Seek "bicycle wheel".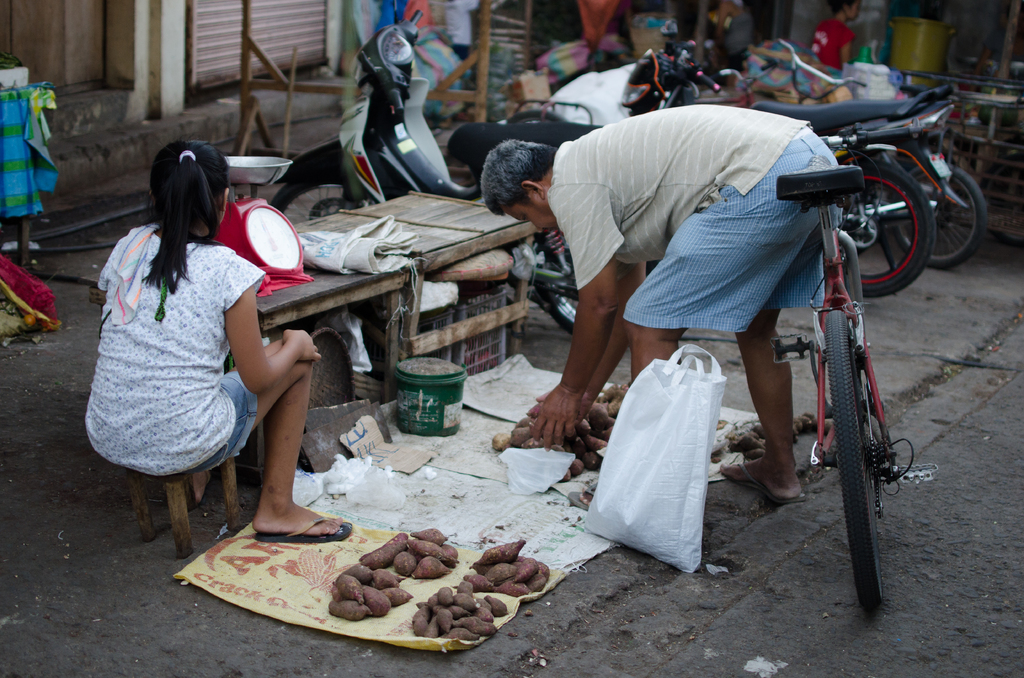
region(820, 302, 888, 612).
